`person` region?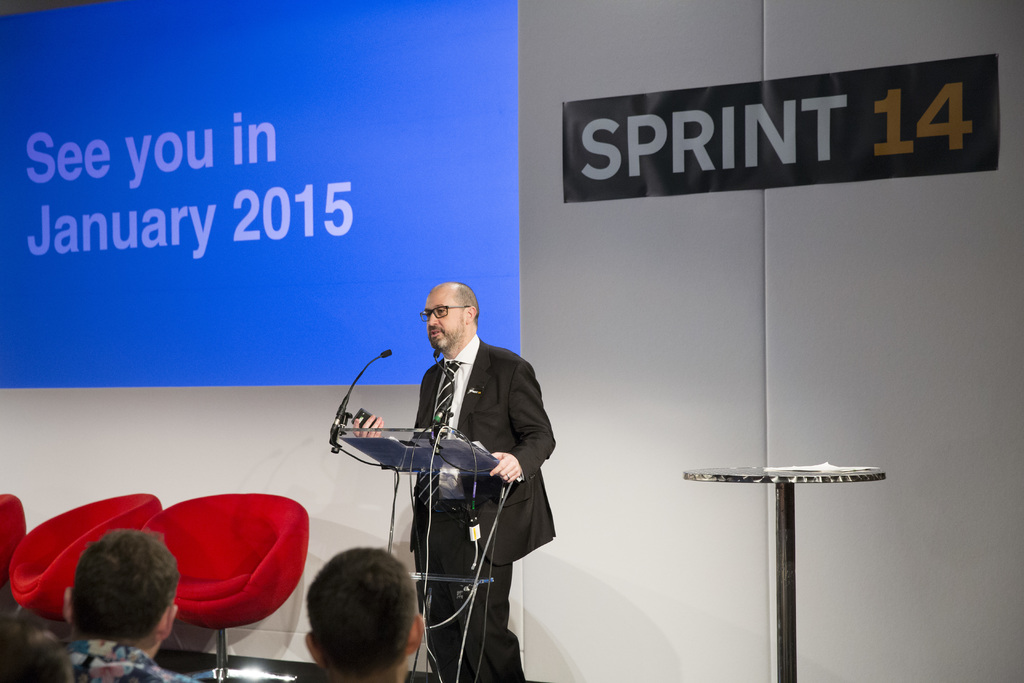
0,605,76,680
